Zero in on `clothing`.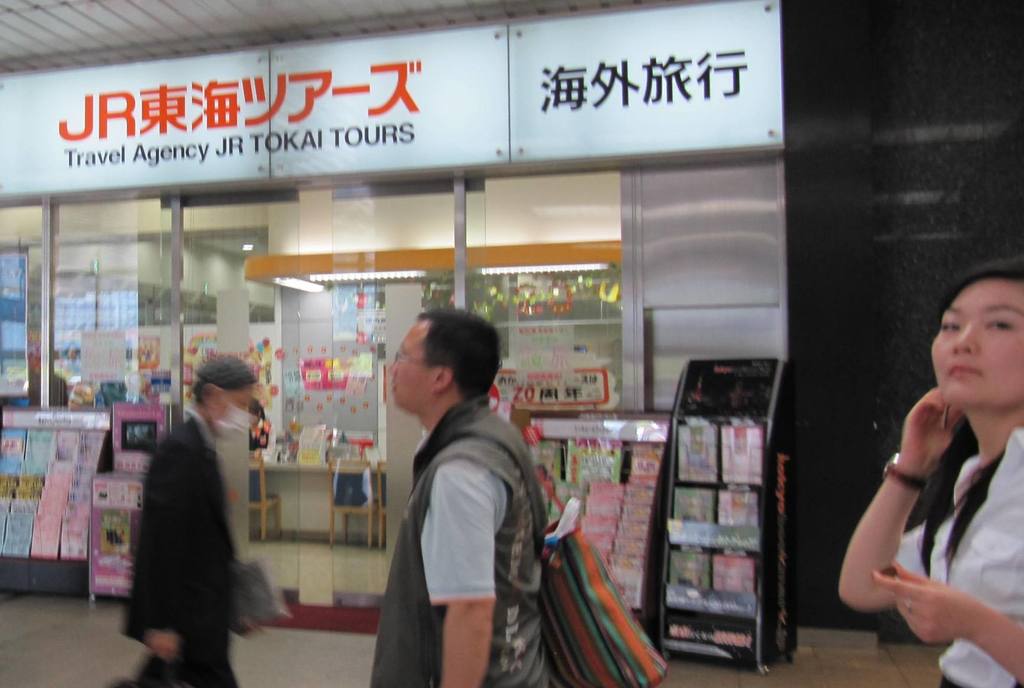
Zeroed in: x1=896 y1=427 x2=1023 y2=687.
